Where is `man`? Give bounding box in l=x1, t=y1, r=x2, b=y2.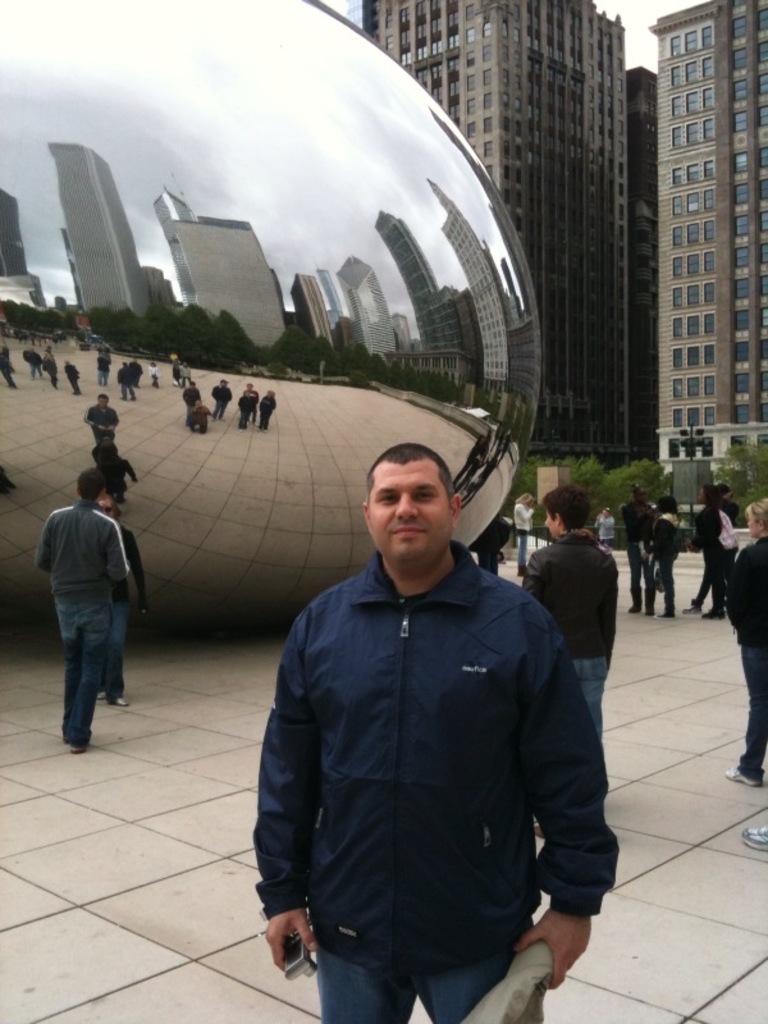
l=717, t=484, r=748, b=527.
